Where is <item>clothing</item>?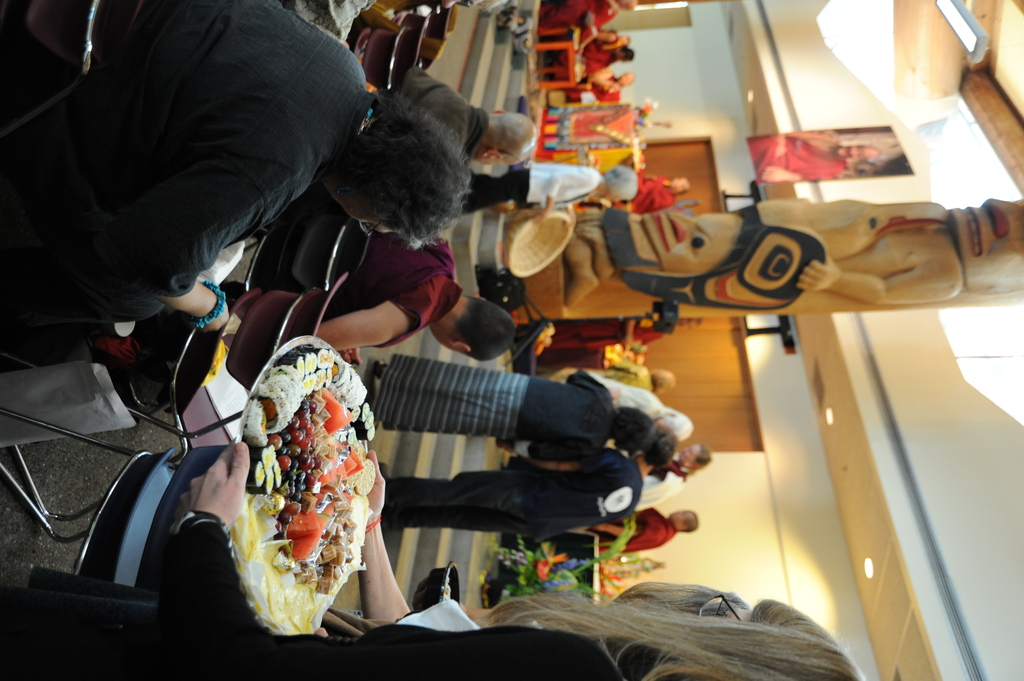
bbox(401, 62, 497, 158).
